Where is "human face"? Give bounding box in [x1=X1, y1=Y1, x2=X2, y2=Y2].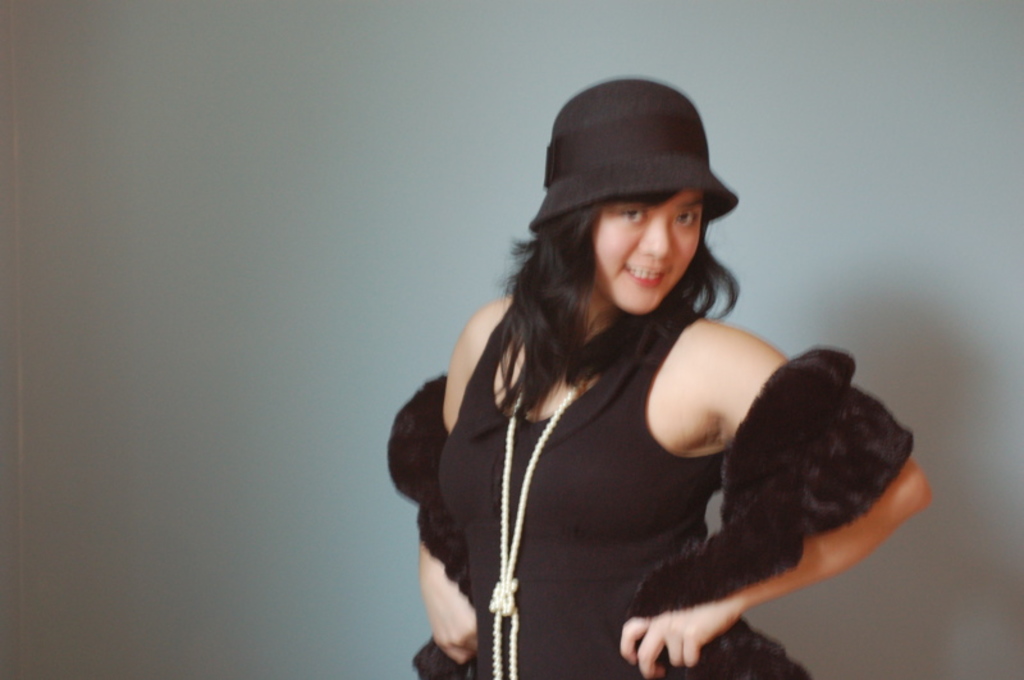
[x1=591, y1=186, x2=708, y2=314].
